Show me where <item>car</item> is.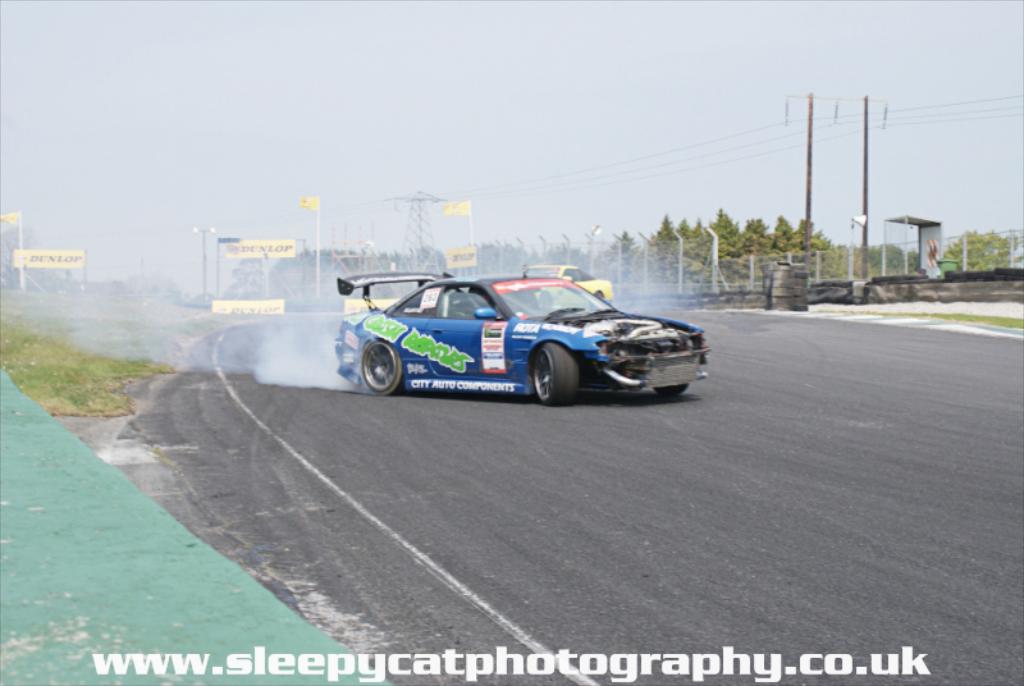
<item>car</item> is at x1=525 y1=262 x2=614 y2=305.
